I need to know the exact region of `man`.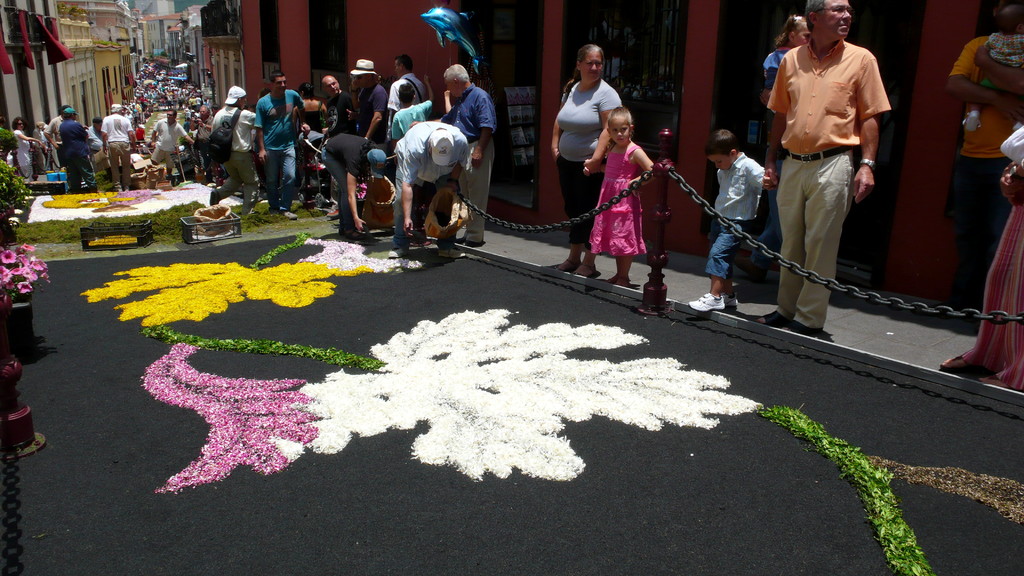
Region: bbox=[769, 0, 909, 355].
